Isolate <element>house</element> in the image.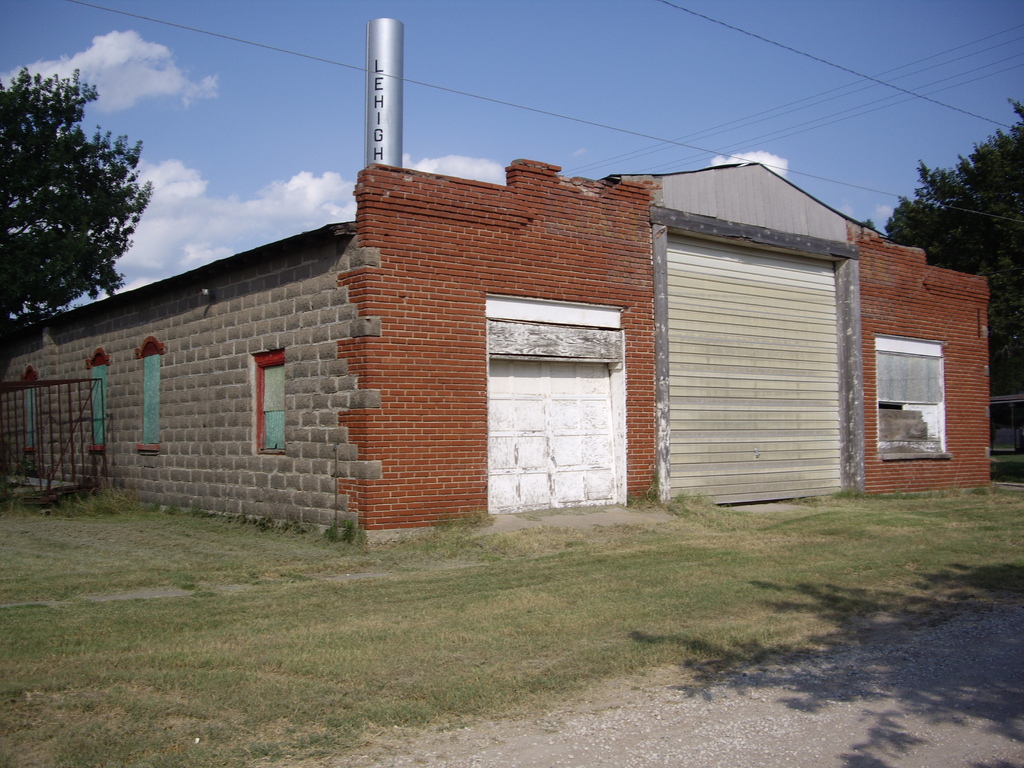
Isolated region: bbox=(0, 161, 989, 540).
